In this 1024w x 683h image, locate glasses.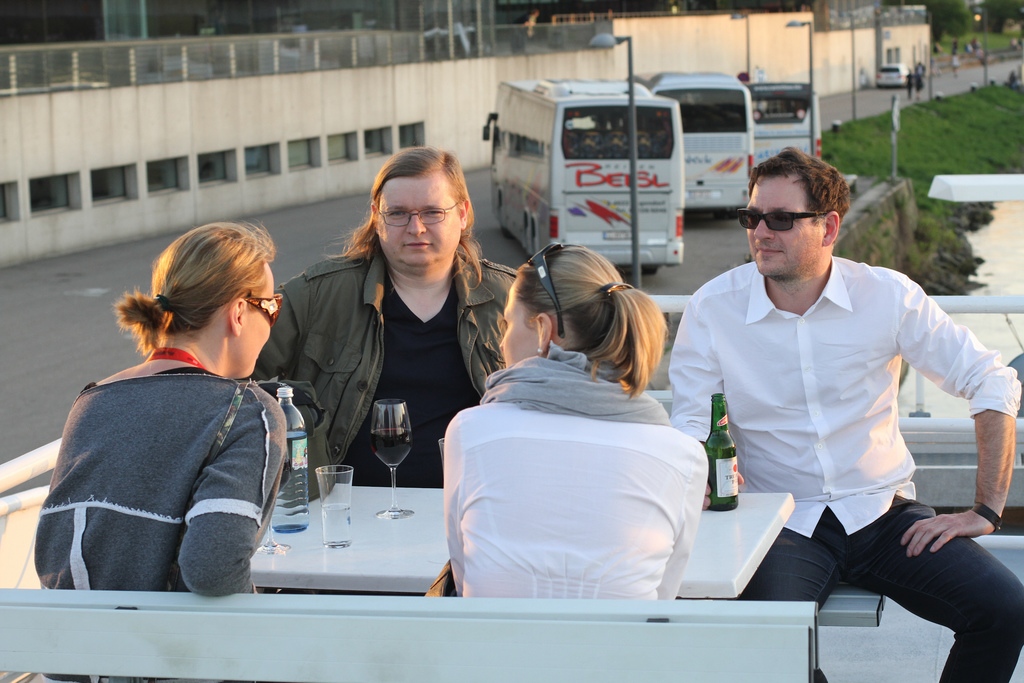
Bounding box: locate(359, 196, 470, 240).
